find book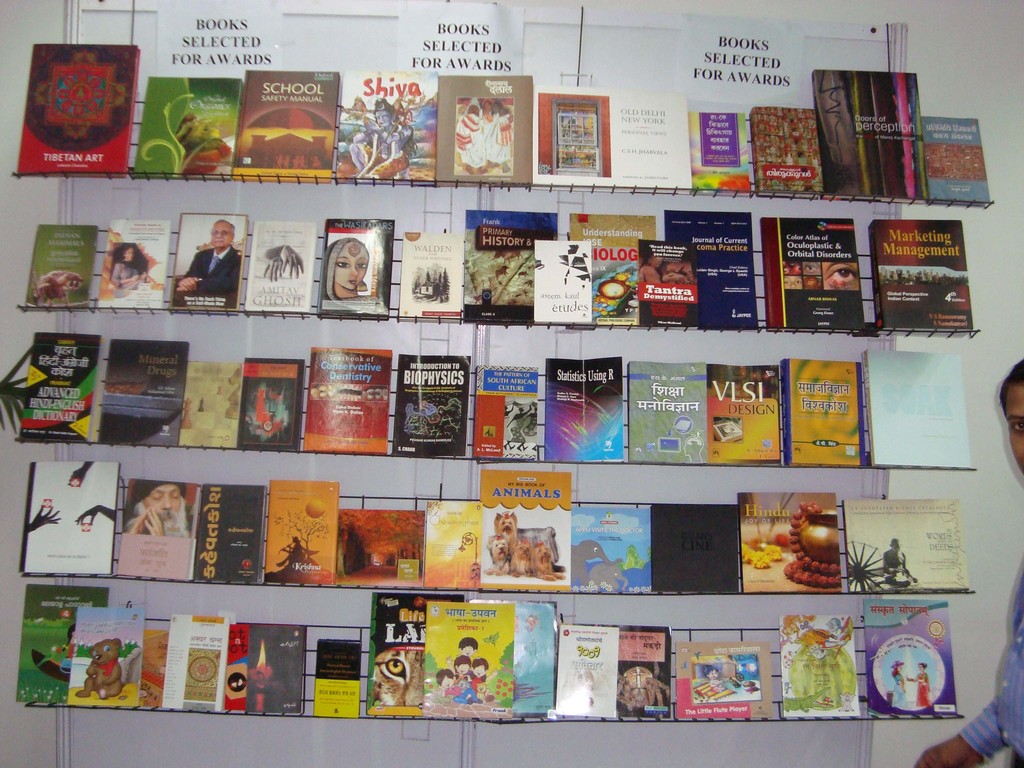
box(707, 362, 782, 470)
